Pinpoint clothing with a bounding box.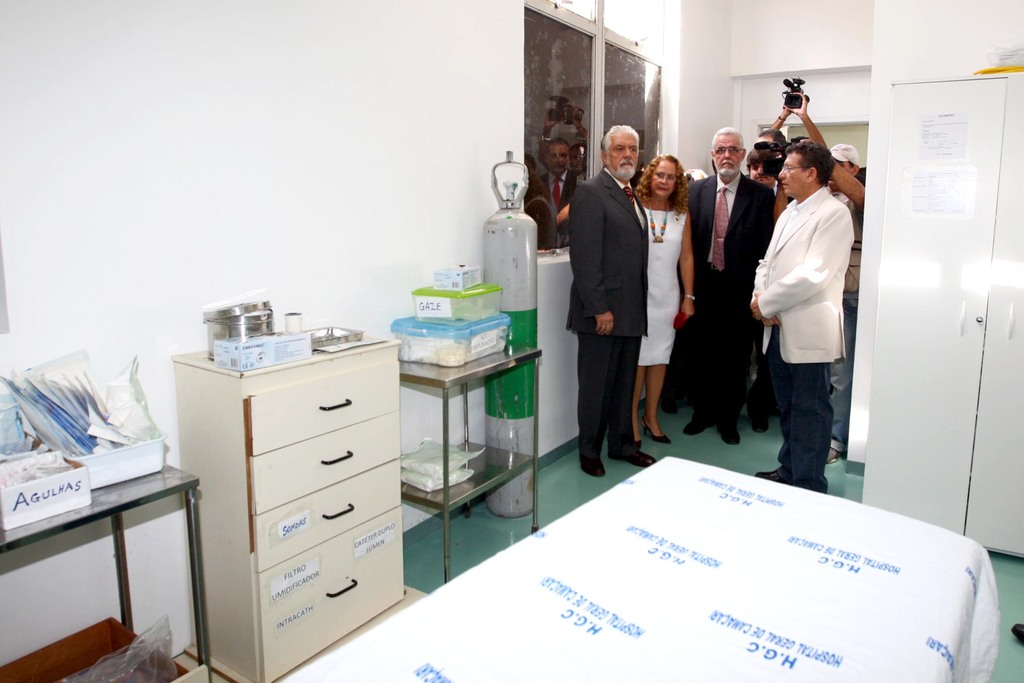
box(685, 177, 772, 299).
